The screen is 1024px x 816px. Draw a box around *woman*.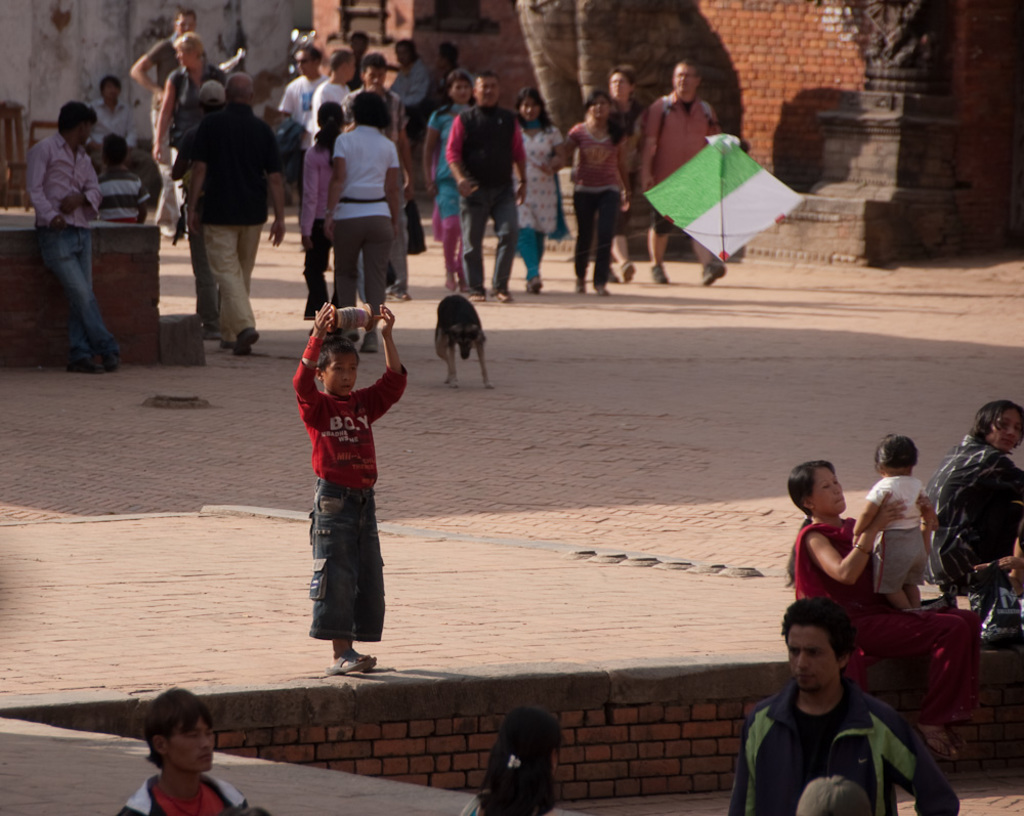
bbox(299, 100, 355, 339).
